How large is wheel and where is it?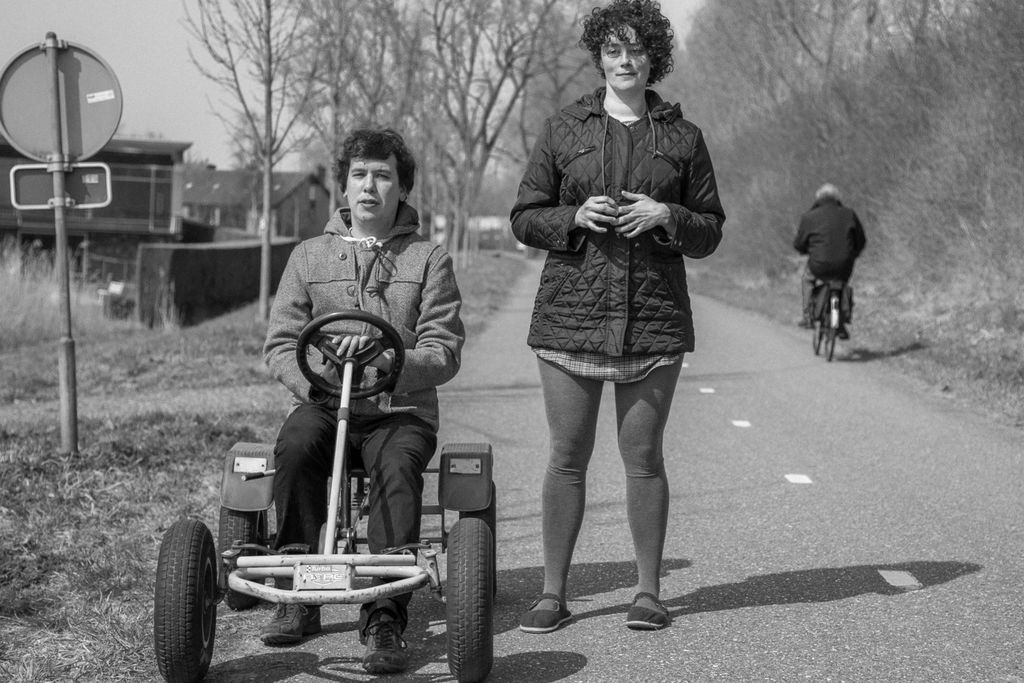
Bounding box: [151,527,216,671].
